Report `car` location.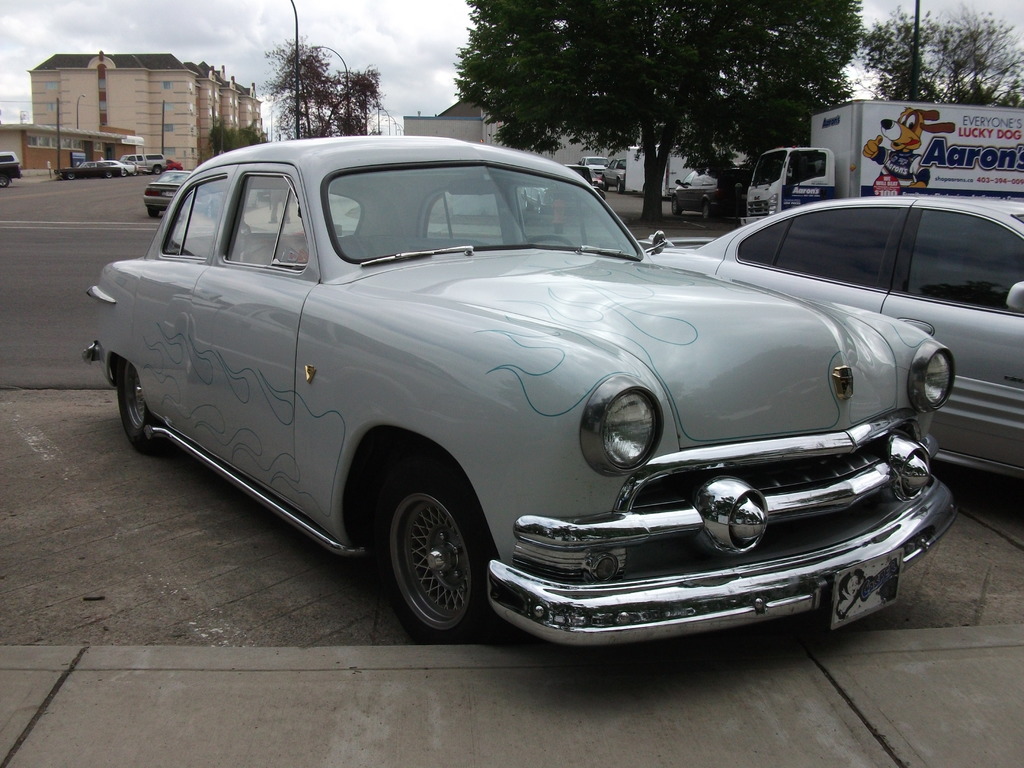
Report: locate(0, 149, 18, 161).
